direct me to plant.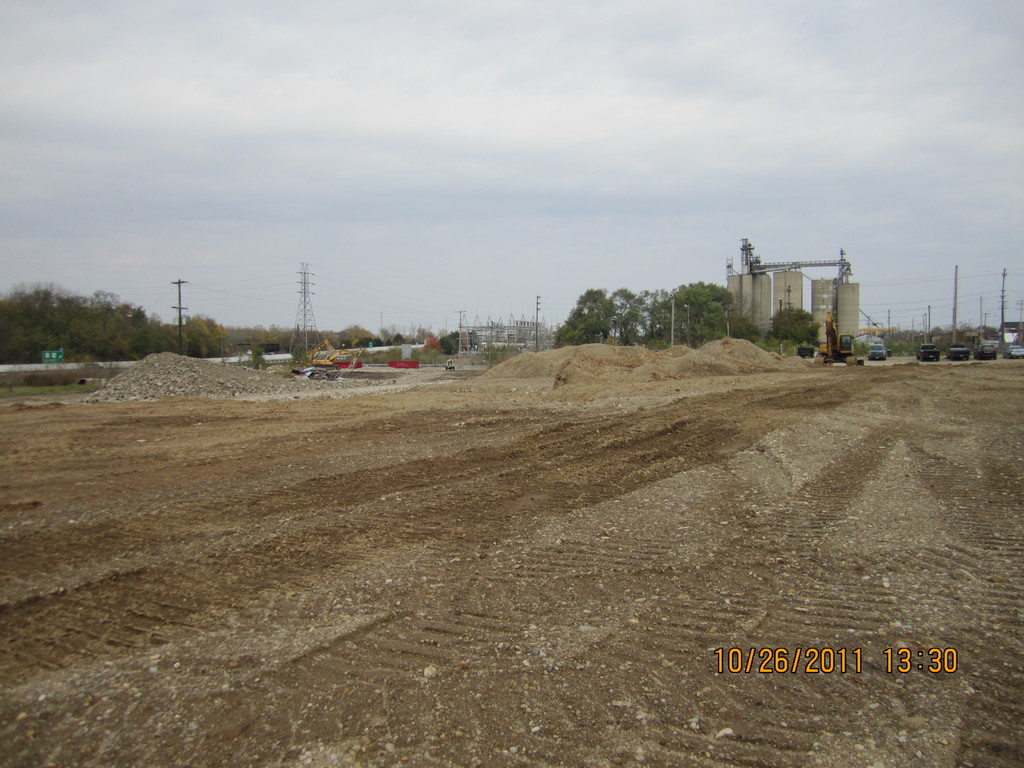
Direction: 404:338:442:371.
